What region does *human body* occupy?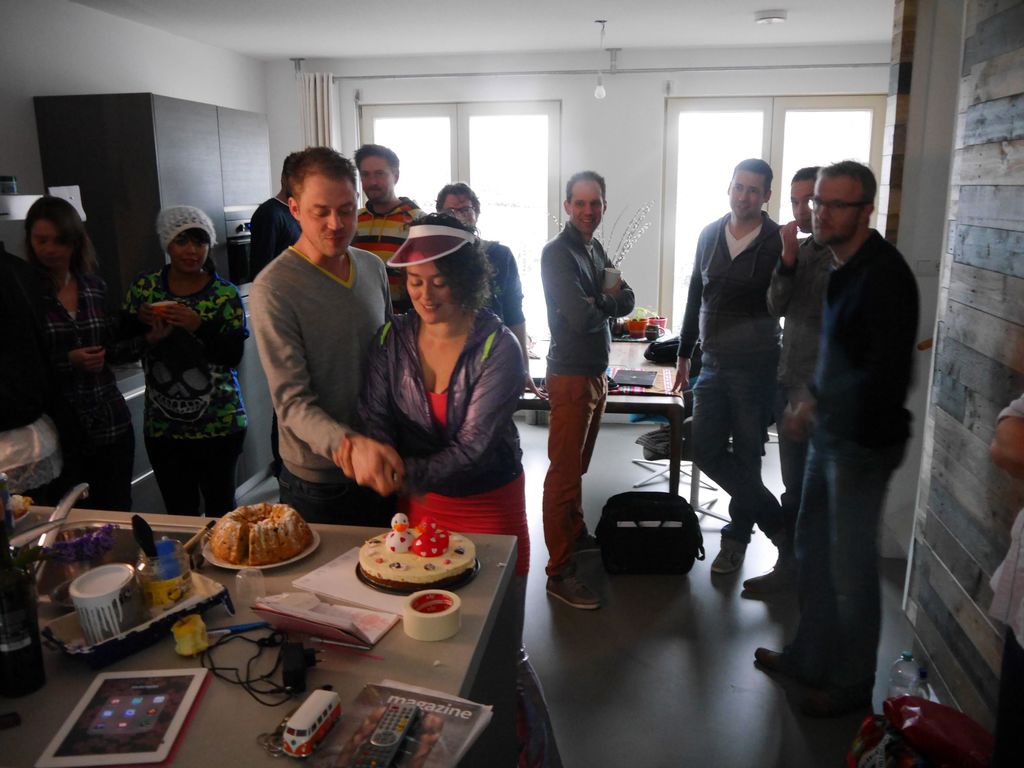
753/223/916/725.
